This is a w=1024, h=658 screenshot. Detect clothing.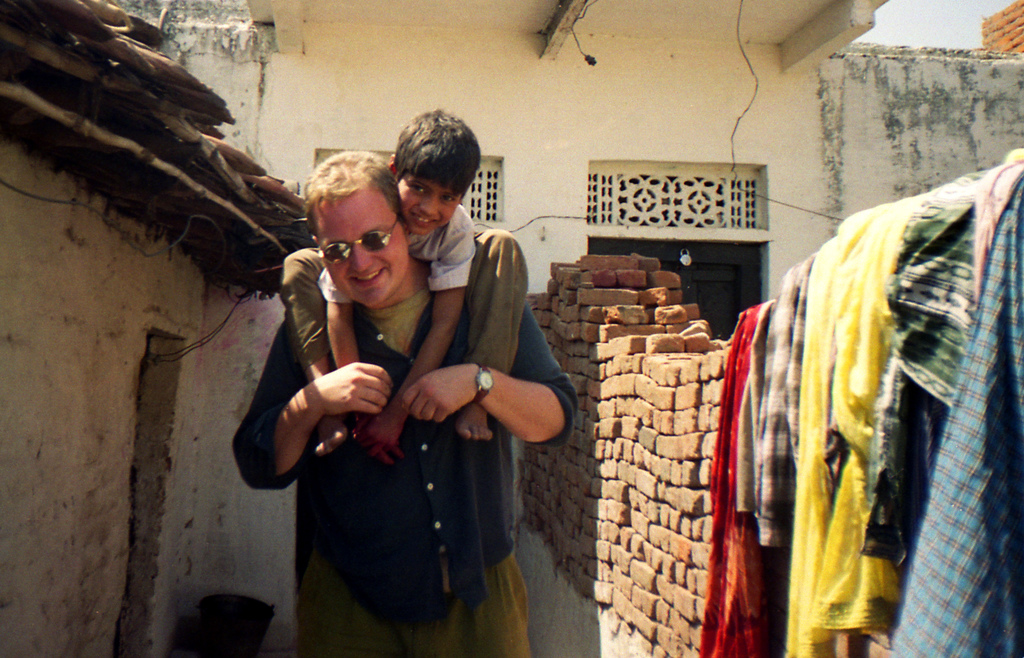
bbox=(862, 168, 984, 561).
